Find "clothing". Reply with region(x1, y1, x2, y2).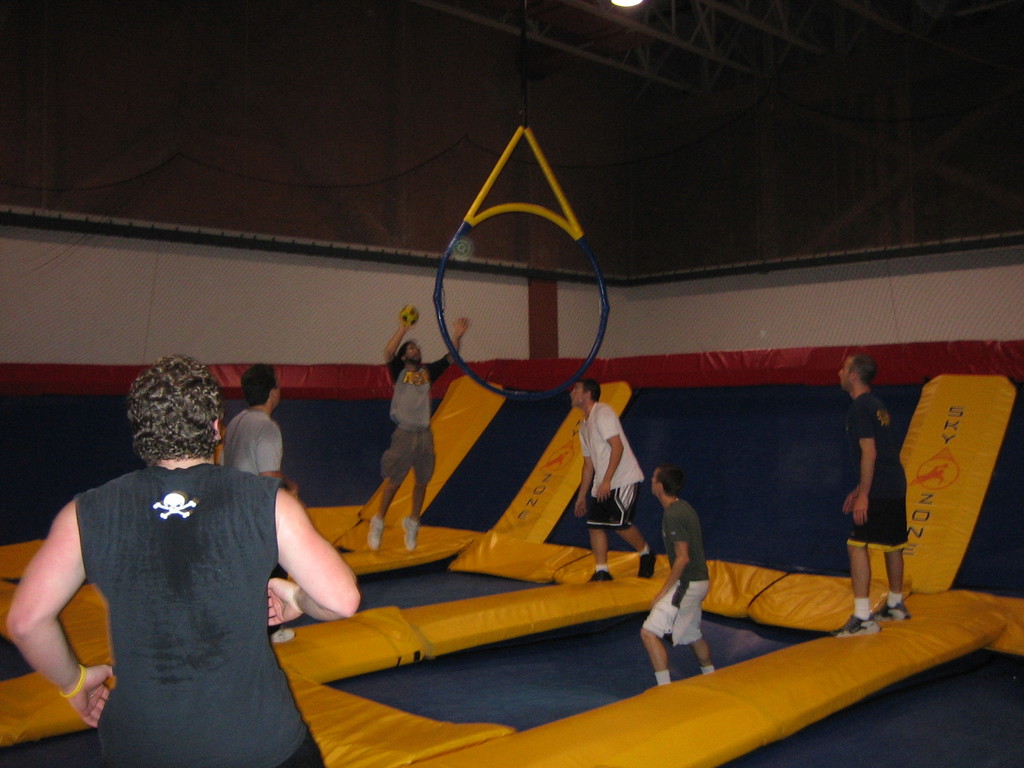
region(845, 383, 911, 549).
